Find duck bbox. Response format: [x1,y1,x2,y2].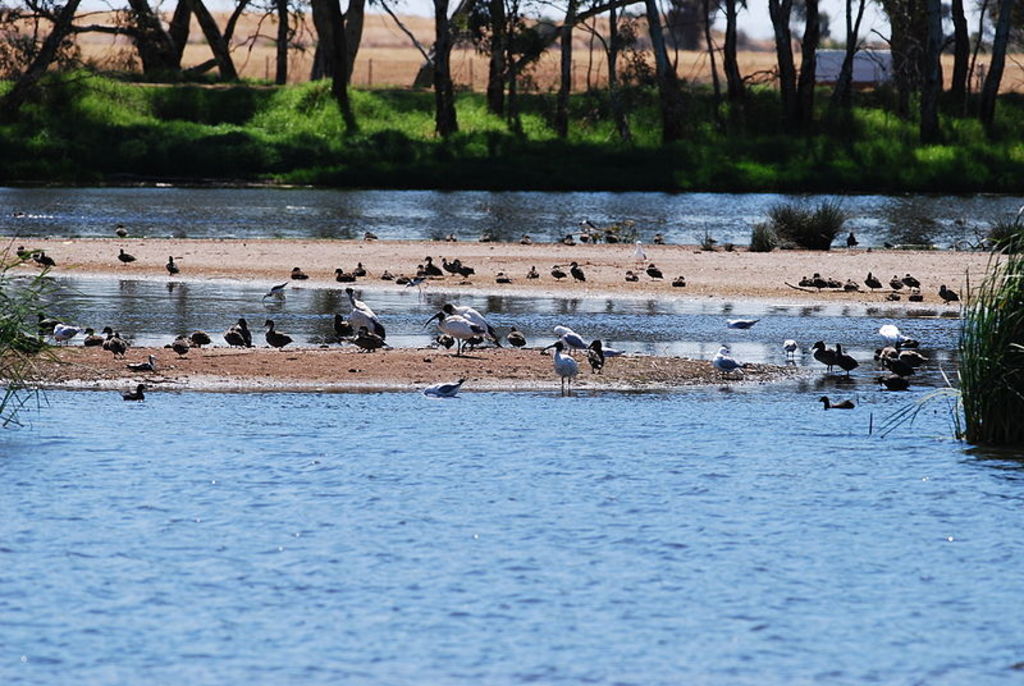
[902,270,925,299].
